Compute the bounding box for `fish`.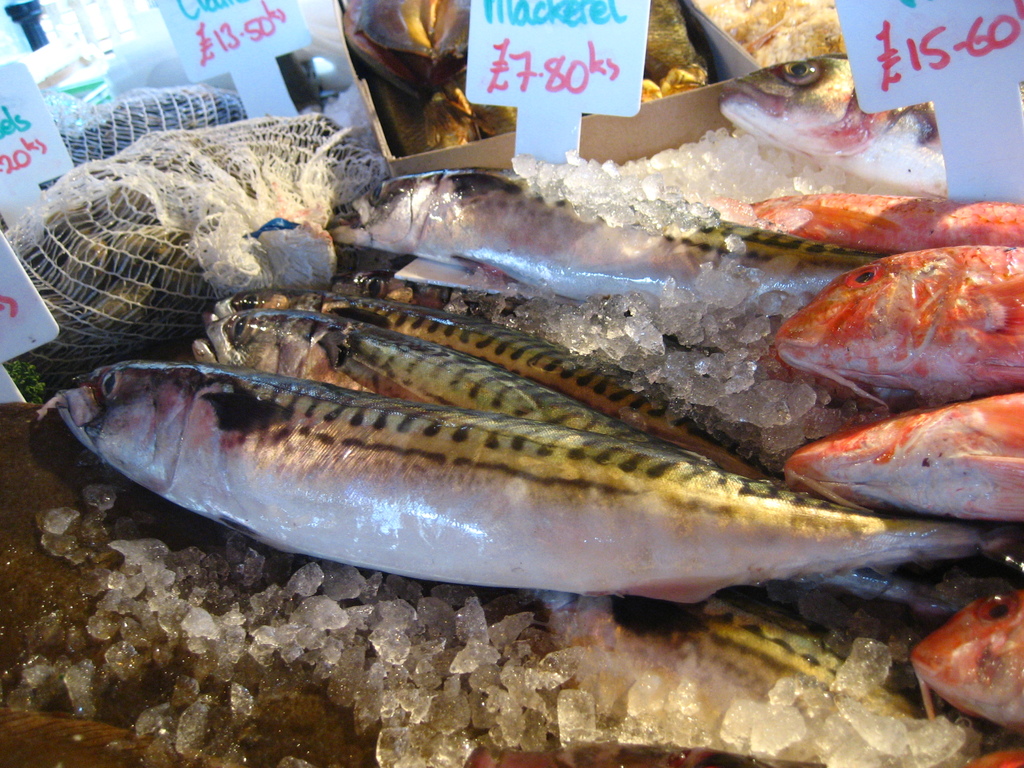
<box>189,306,671,451</box>.
